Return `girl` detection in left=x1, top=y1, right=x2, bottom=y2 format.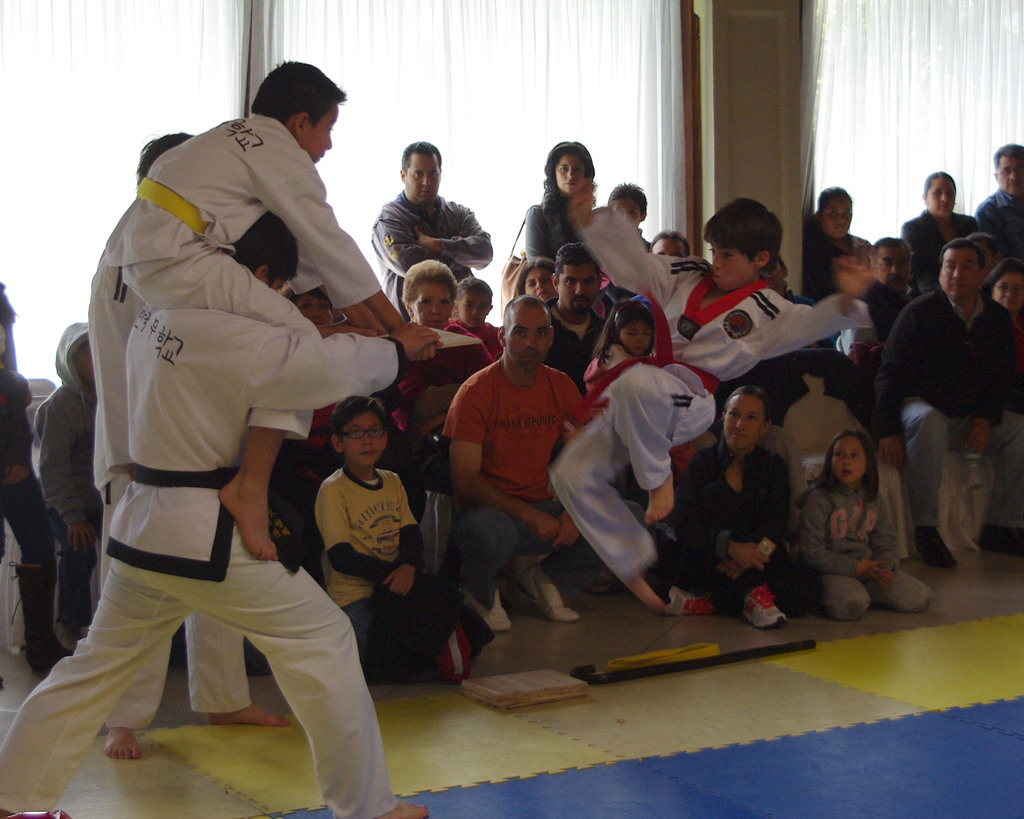
left=792, top=436, right=932, bottom=621.
